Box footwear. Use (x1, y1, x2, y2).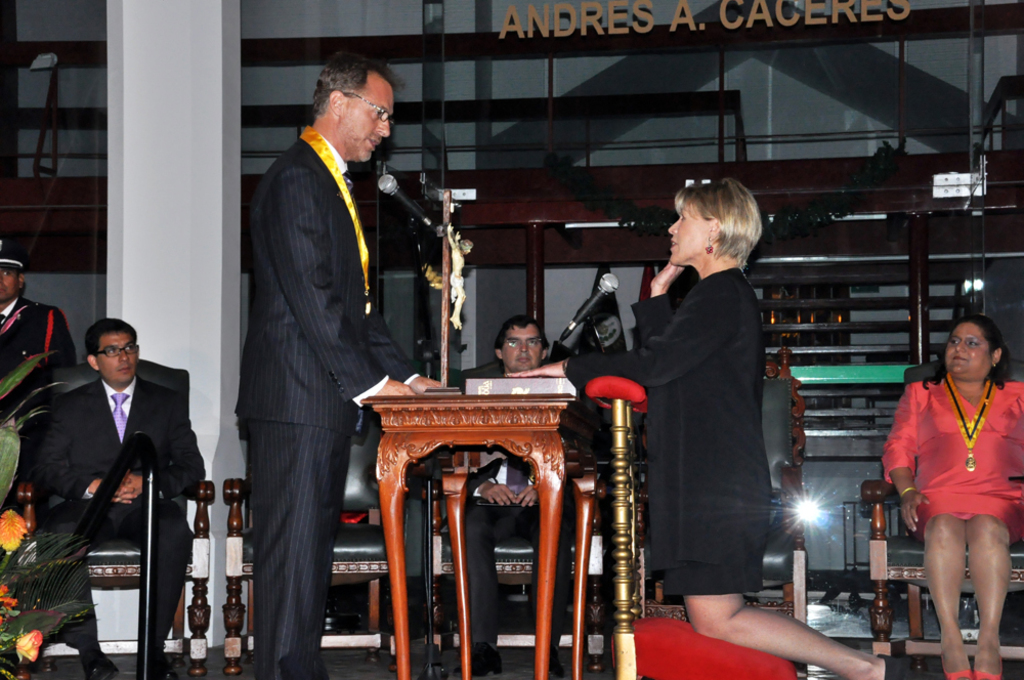
(545, 644, 562, 679).
